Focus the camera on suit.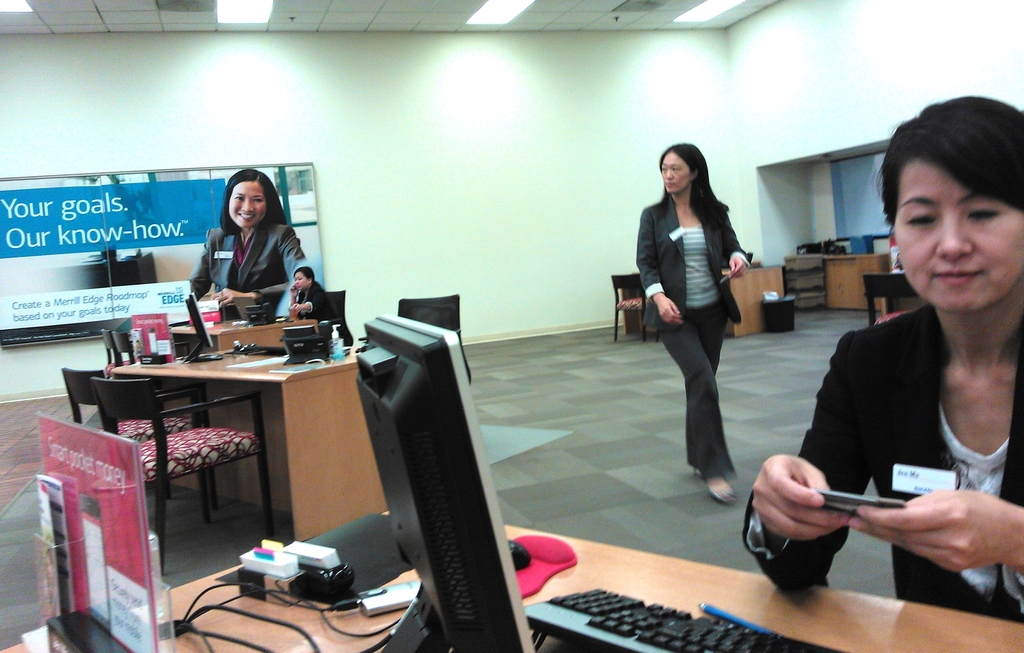
Focus region: left=193, top=222, right=309, bottom=317.
